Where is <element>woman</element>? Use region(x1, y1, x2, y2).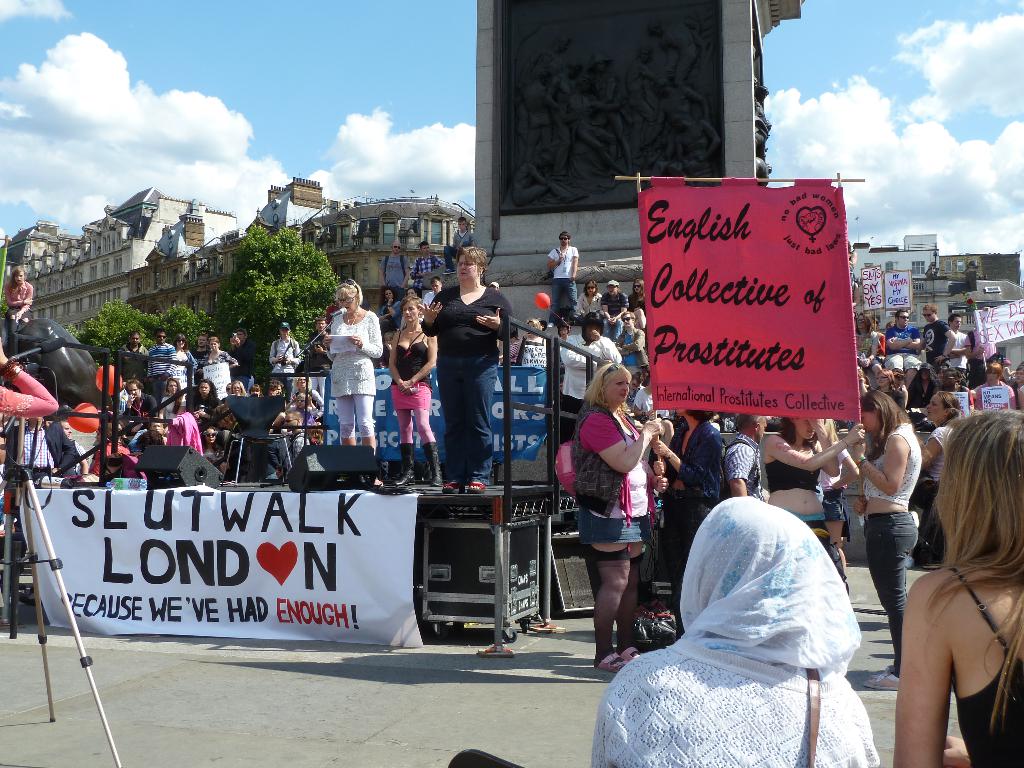
region(1, 266, 35, 356).
